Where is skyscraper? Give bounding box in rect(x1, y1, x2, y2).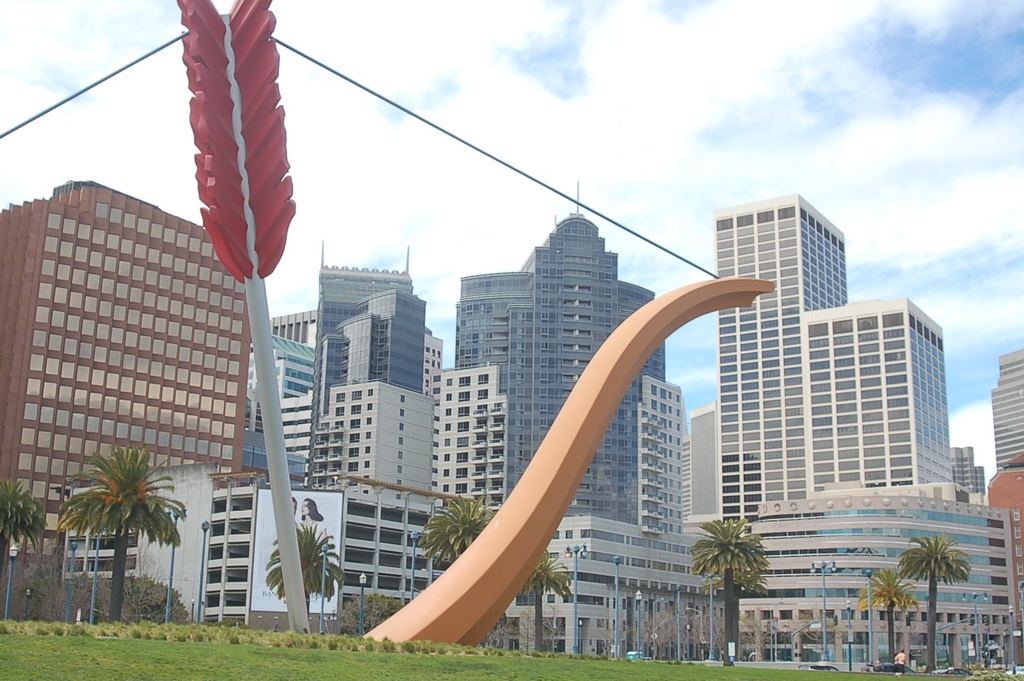
rect(685, 197, 944, 543).
